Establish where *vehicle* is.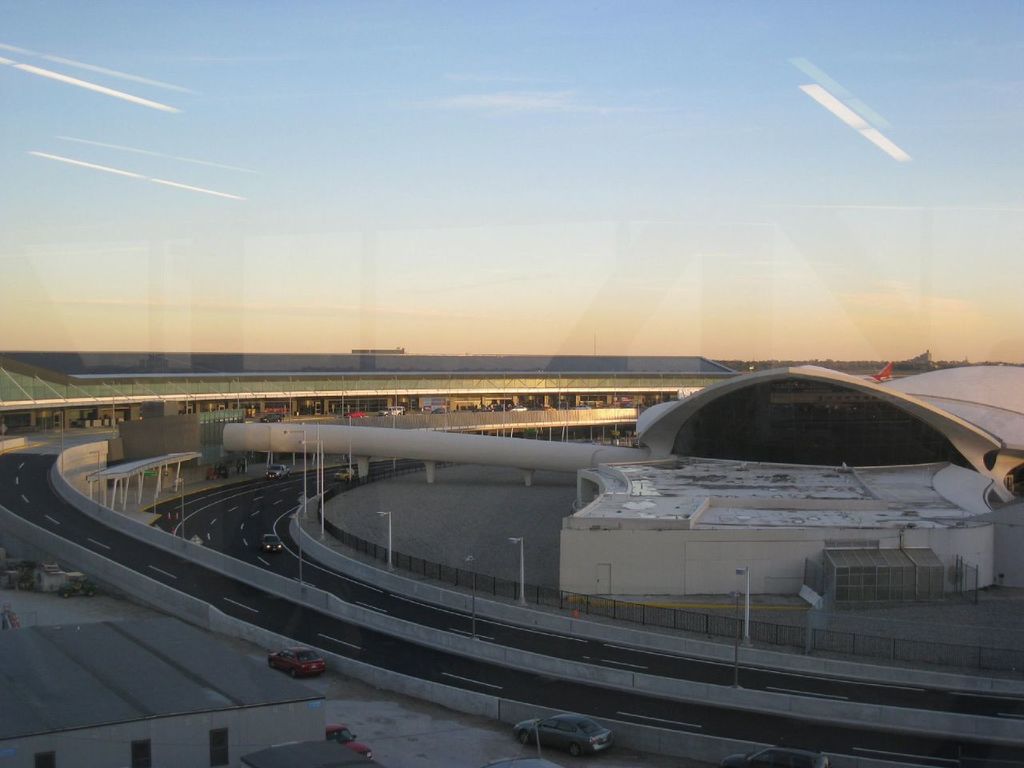
Established at {"left": 270, "top": 647, "right": 322, "bottom": 681}.
